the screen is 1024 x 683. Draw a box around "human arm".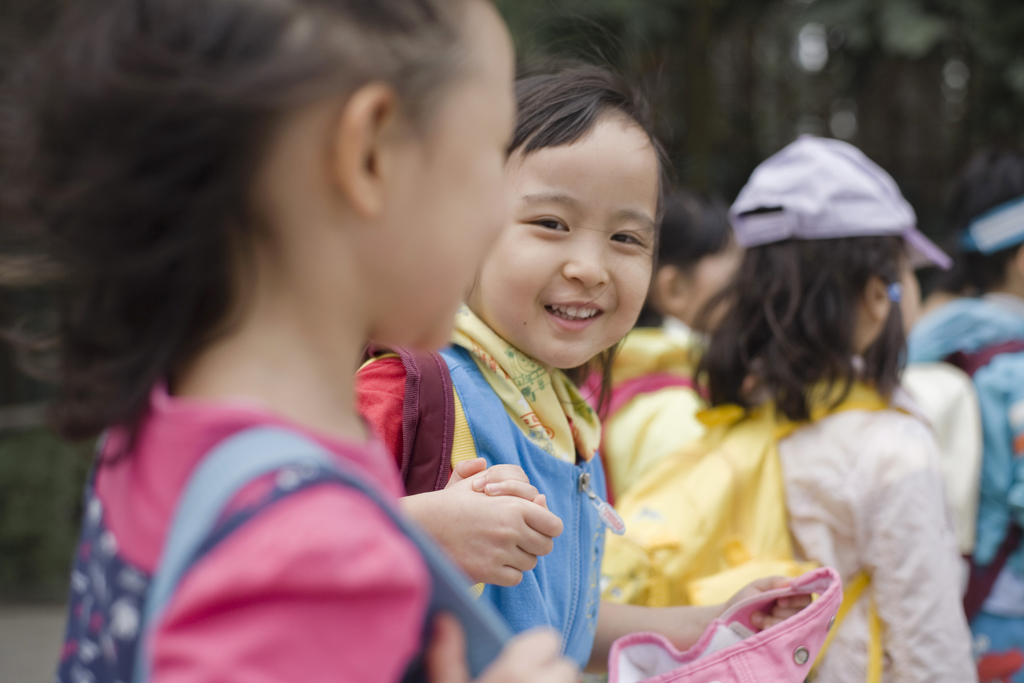
region(147, 473, 579, 682).
